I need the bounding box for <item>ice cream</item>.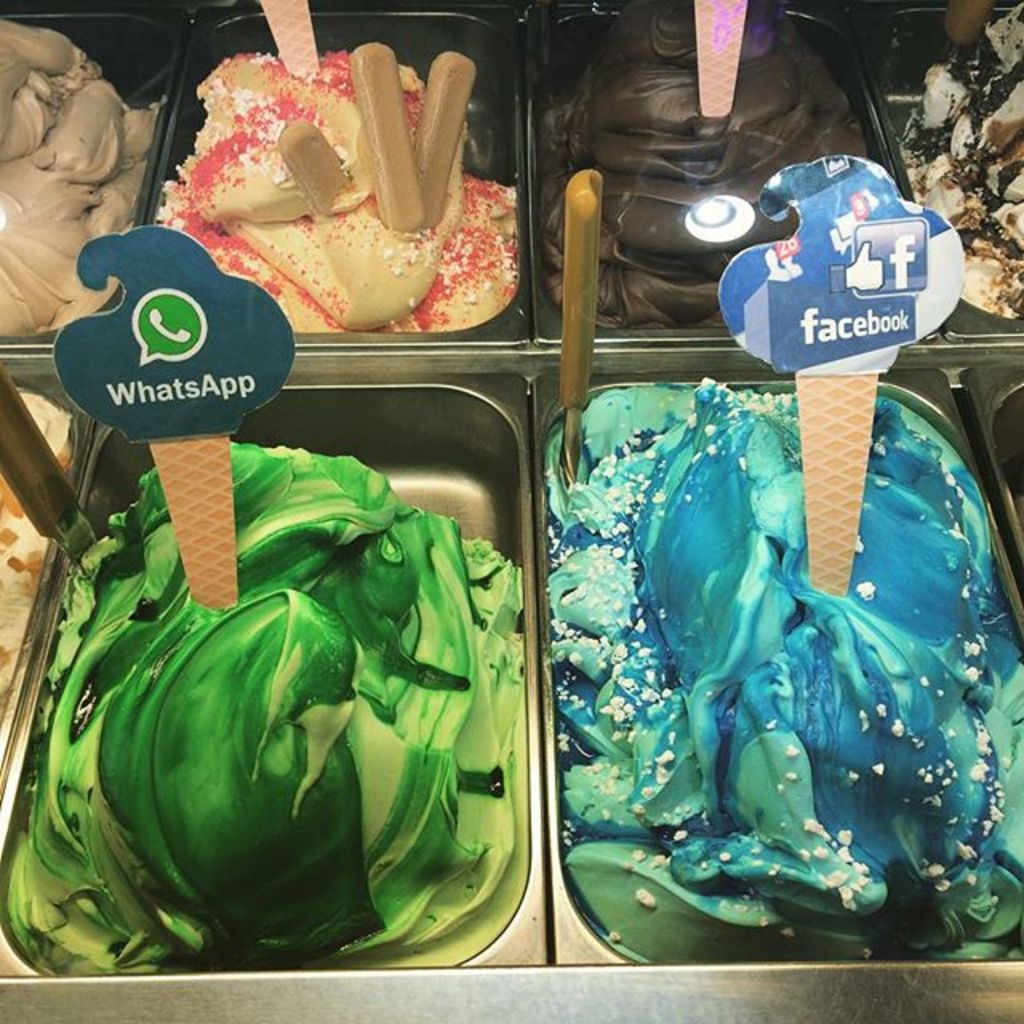
Here it is: crop(0, 19, 160, 333).
